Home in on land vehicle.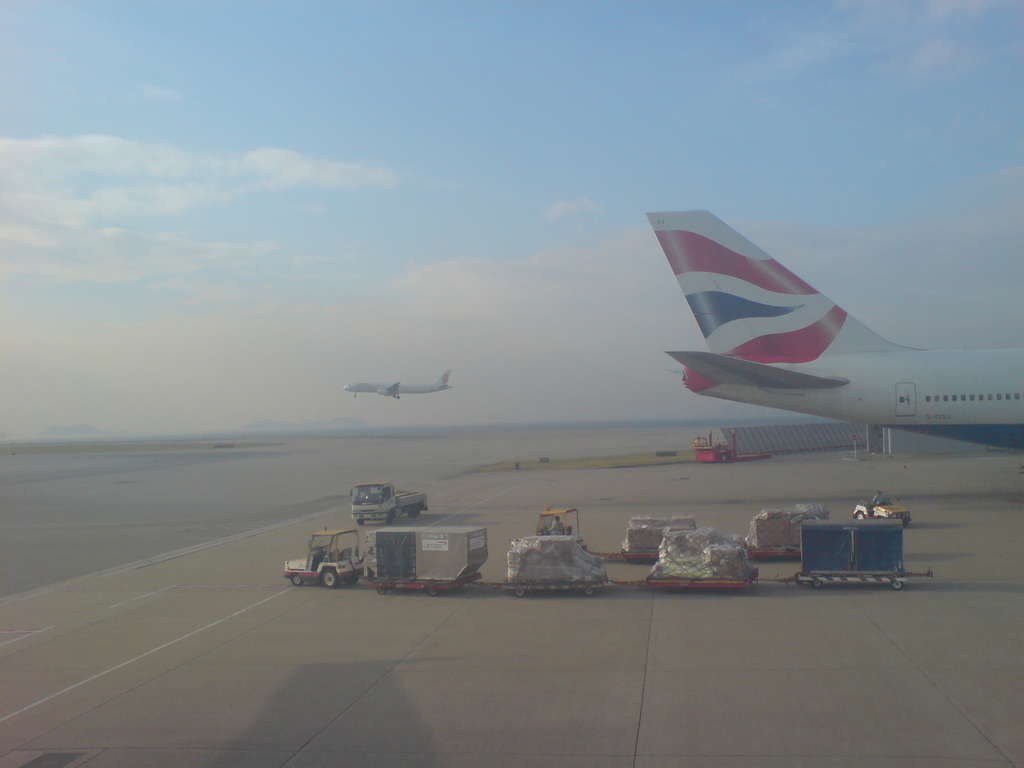
Homed in at bbox=[850, 499, 912, 532].
